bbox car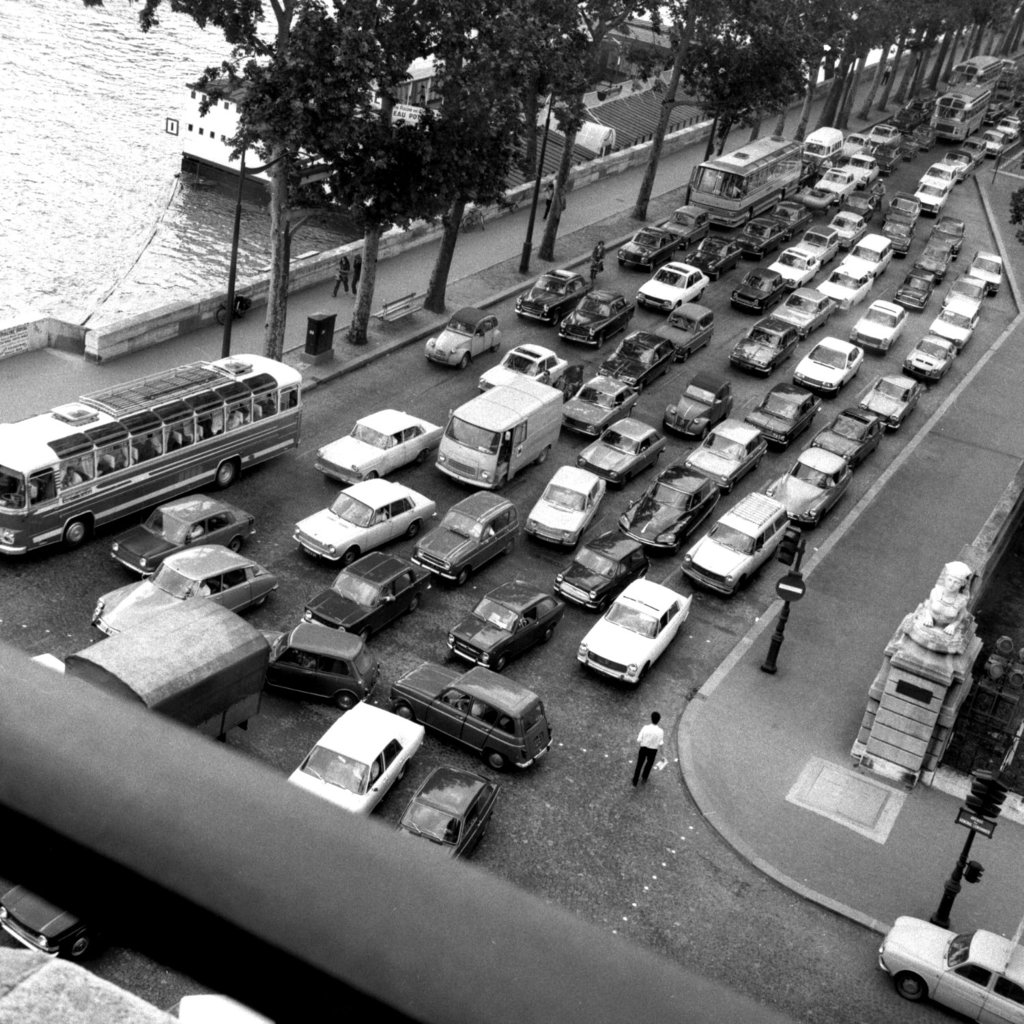
bbox=(883, 929, 1023, 1019)
